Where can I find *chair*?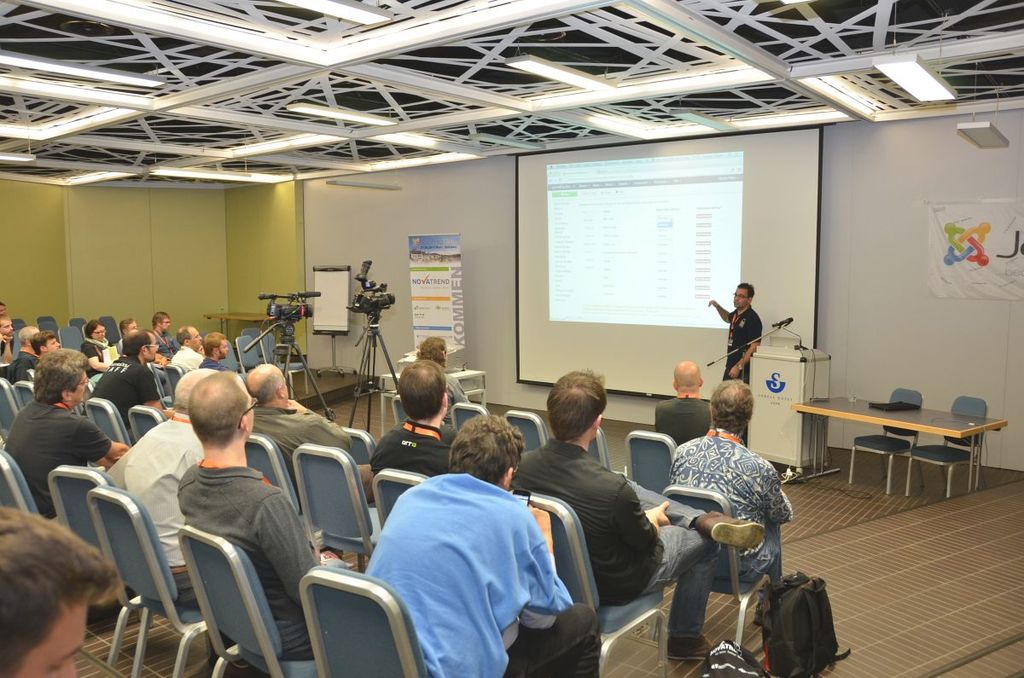
You can find it at (left=96, top=315, right=121, bottom=351).
